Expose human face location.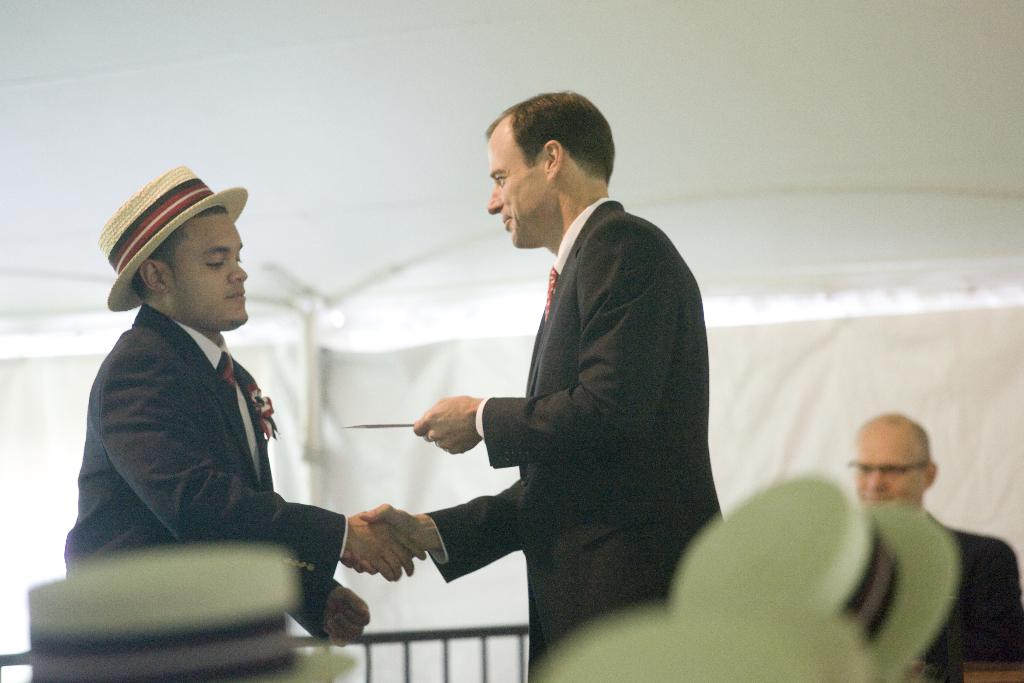
Exposed at box=[848, 428, 932, 509].
